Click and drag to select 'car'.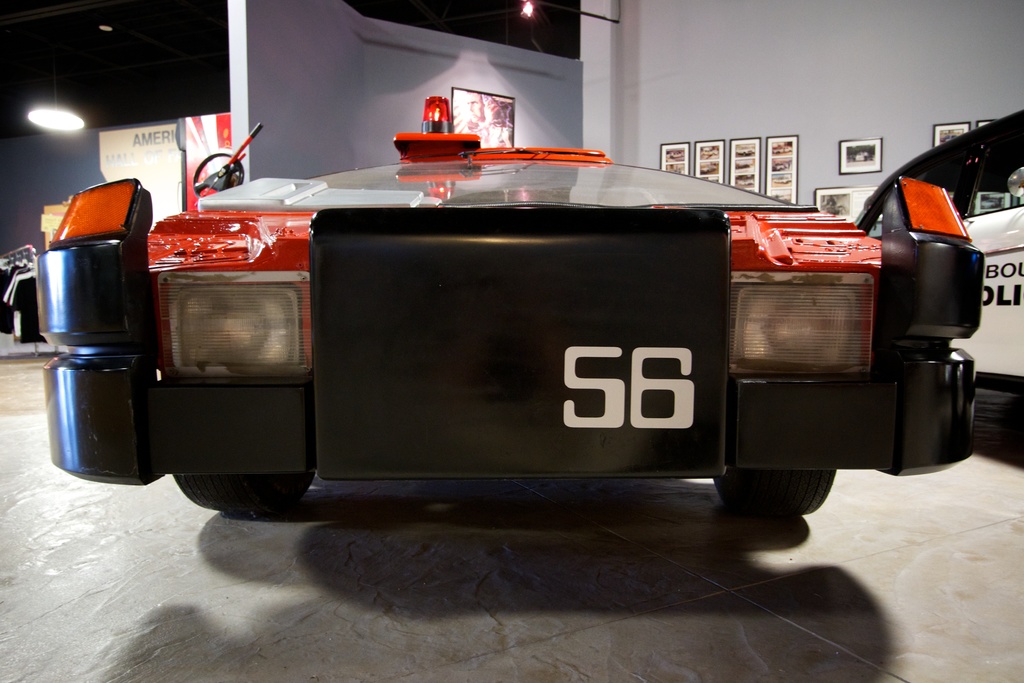
Selection: select_region(777, 177, 790, 185).
